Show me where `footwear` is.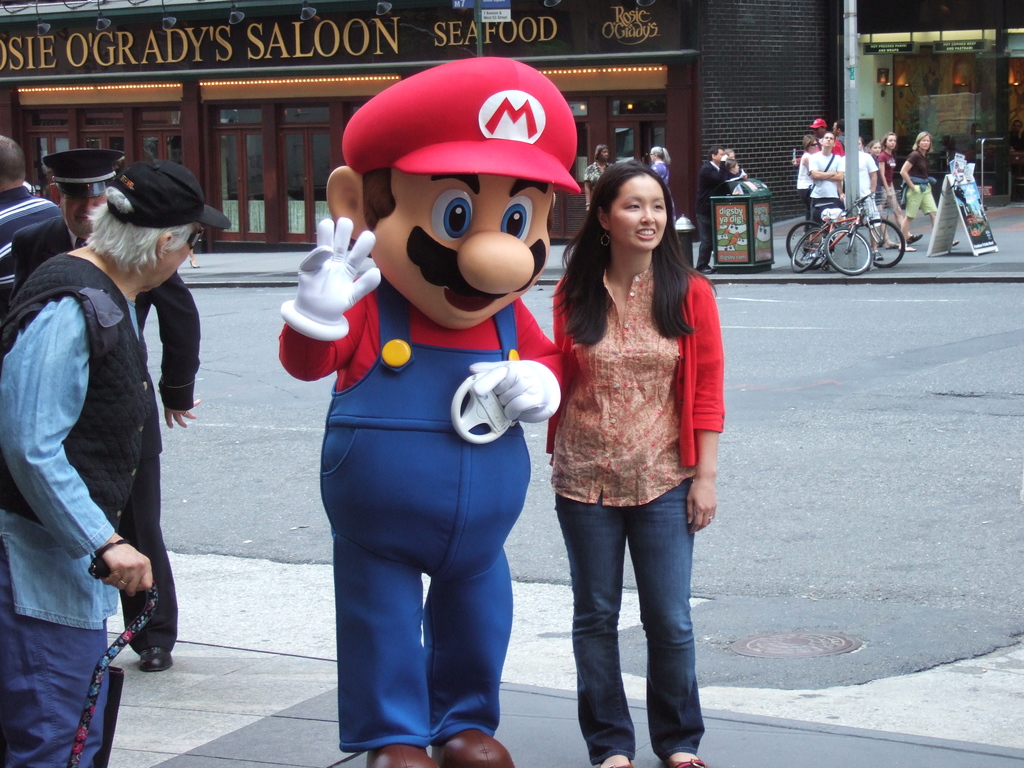
`footwear` is at l=599, t=756, r=632, b=767.
